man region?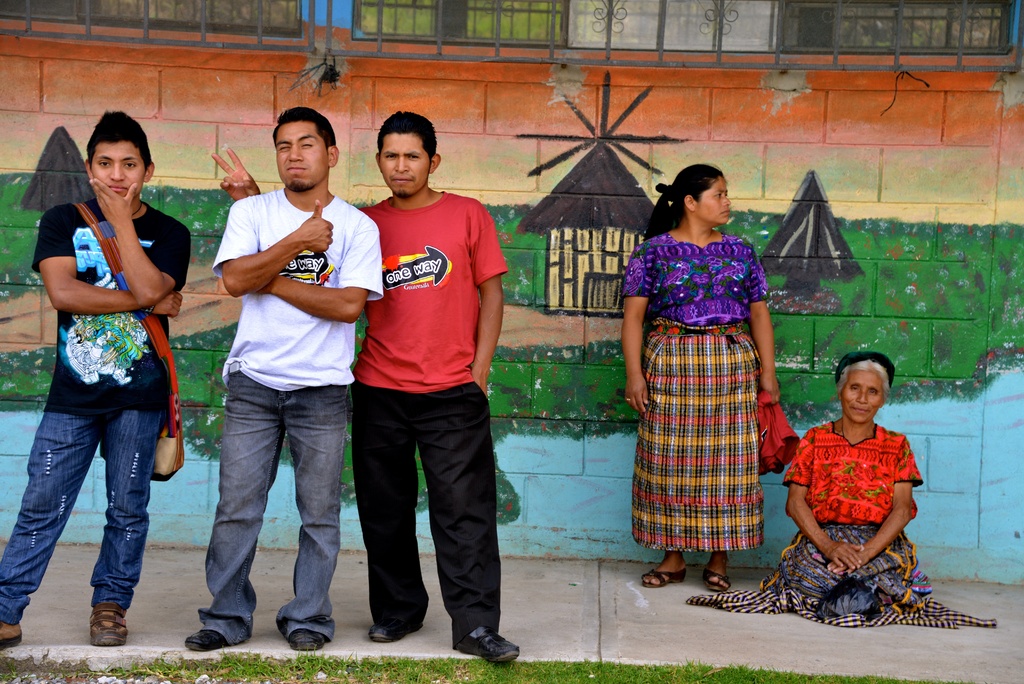
{"left": 210, "top": 109, "right": 518, "bottom": 663}
